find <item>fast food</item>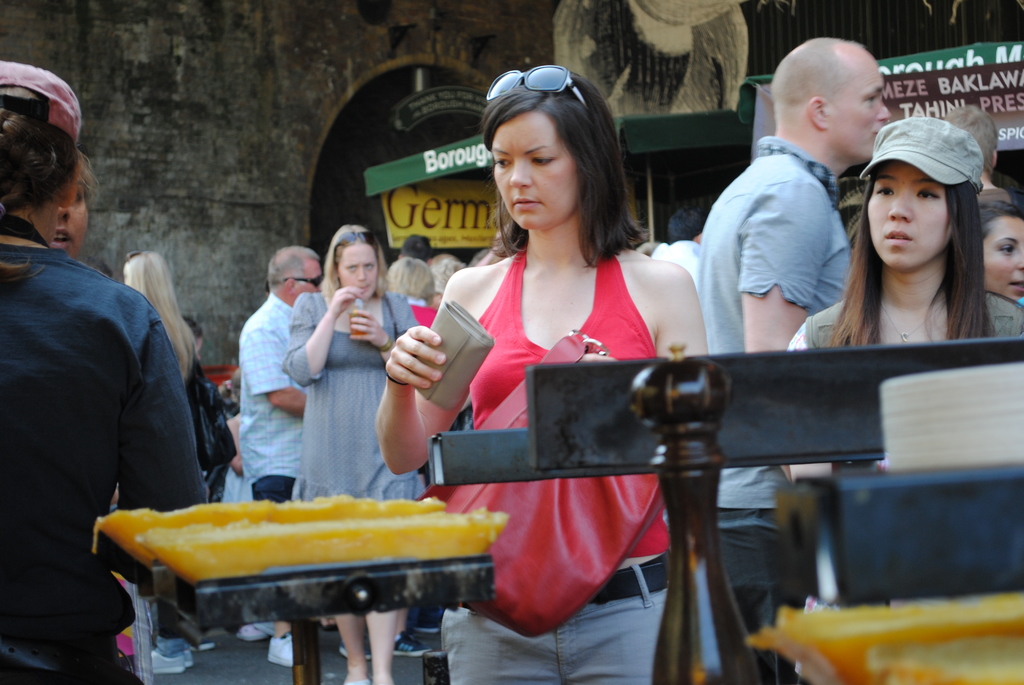
pyautogui.locateOnScreen(744, 593, 1016, 684)
